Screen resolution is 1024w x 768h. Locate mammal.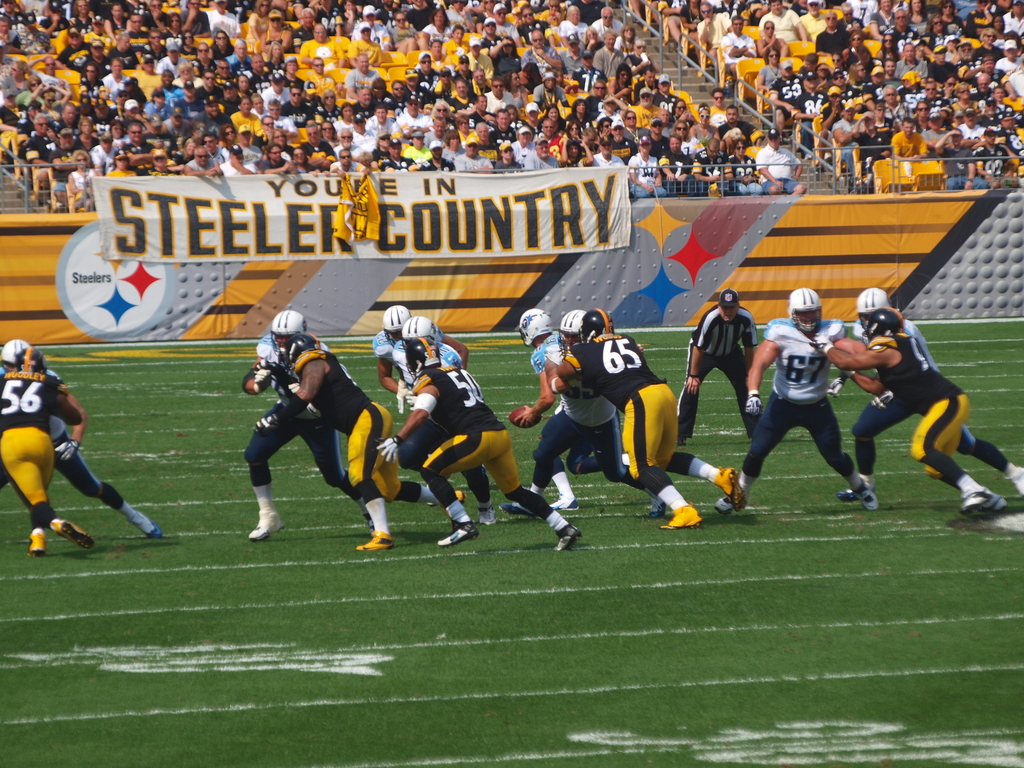
<box>243,310,372,536</box>.
